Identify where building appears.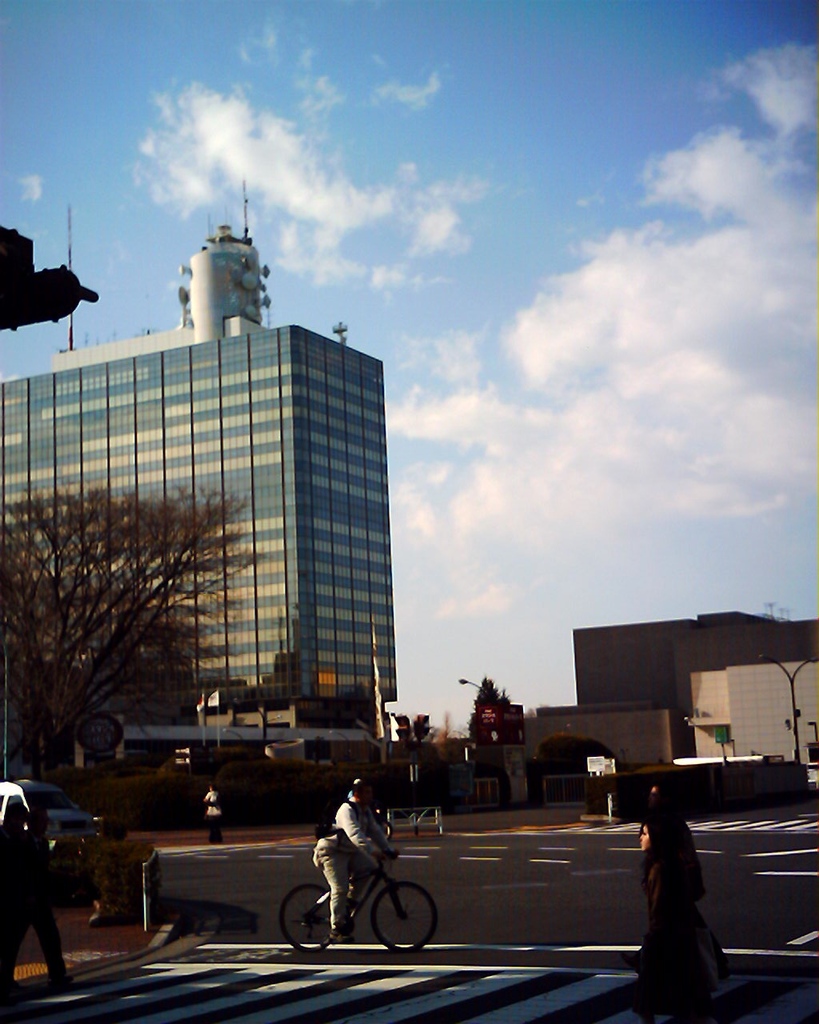
Appears at left=507, top=603, right=818, bottom=814.
